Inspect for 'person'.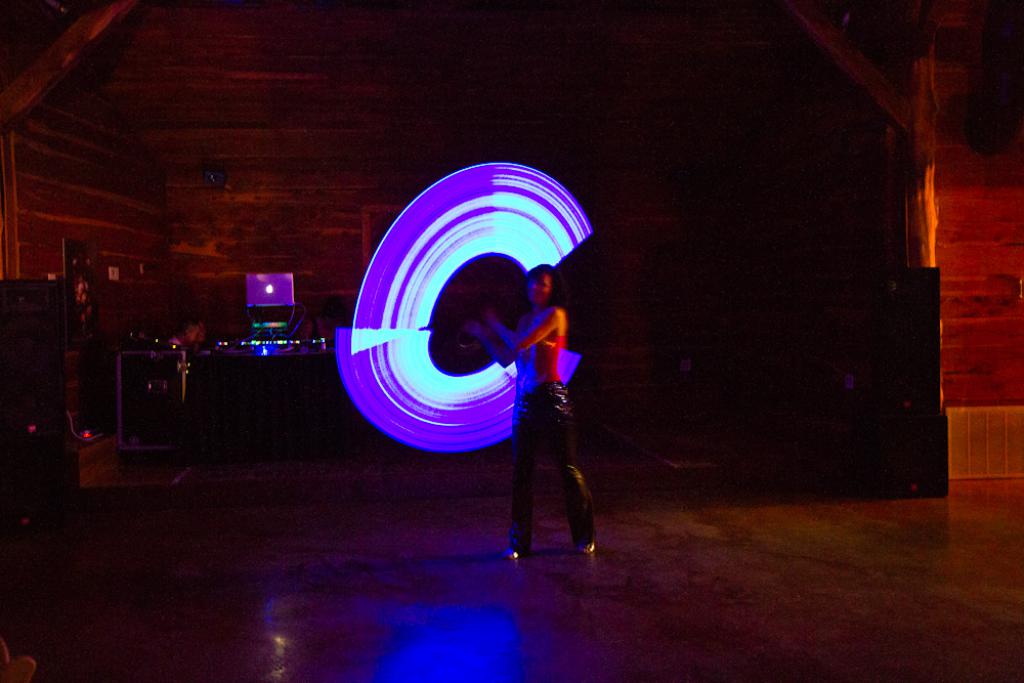
Inspection: [x1=465, y1=226, x2=598, y2=575].
